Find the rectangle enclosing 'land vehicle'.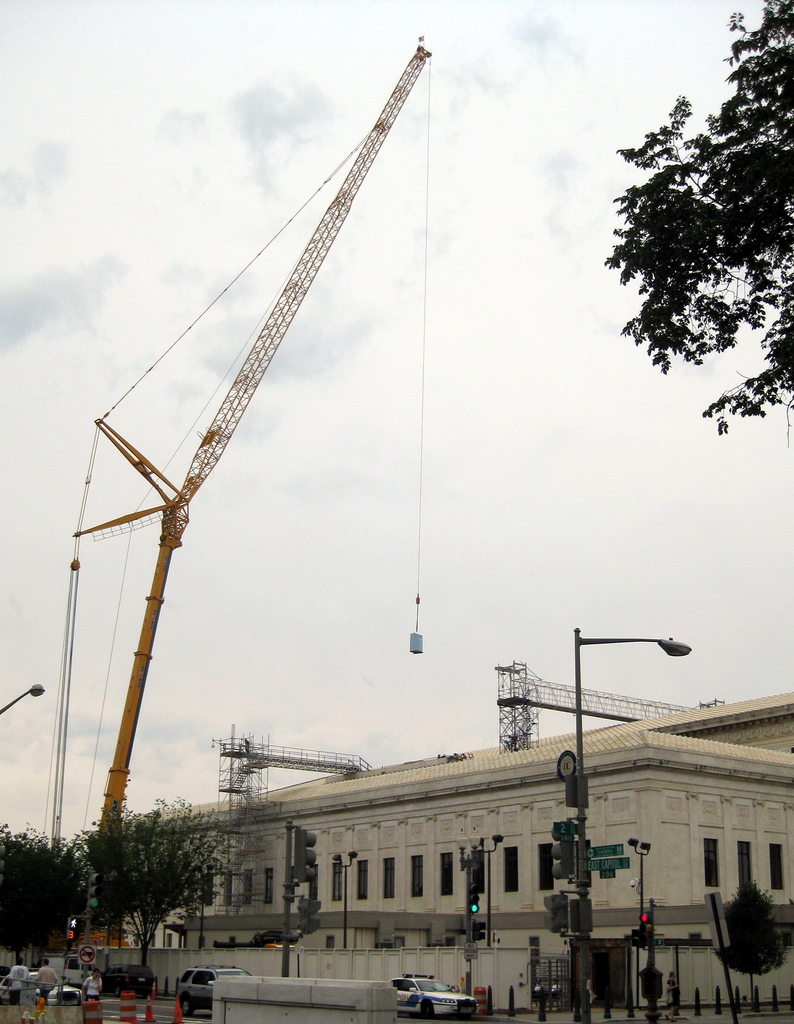
{"left": 249, "top": 932, "right": 298, "bottom": 948}.
